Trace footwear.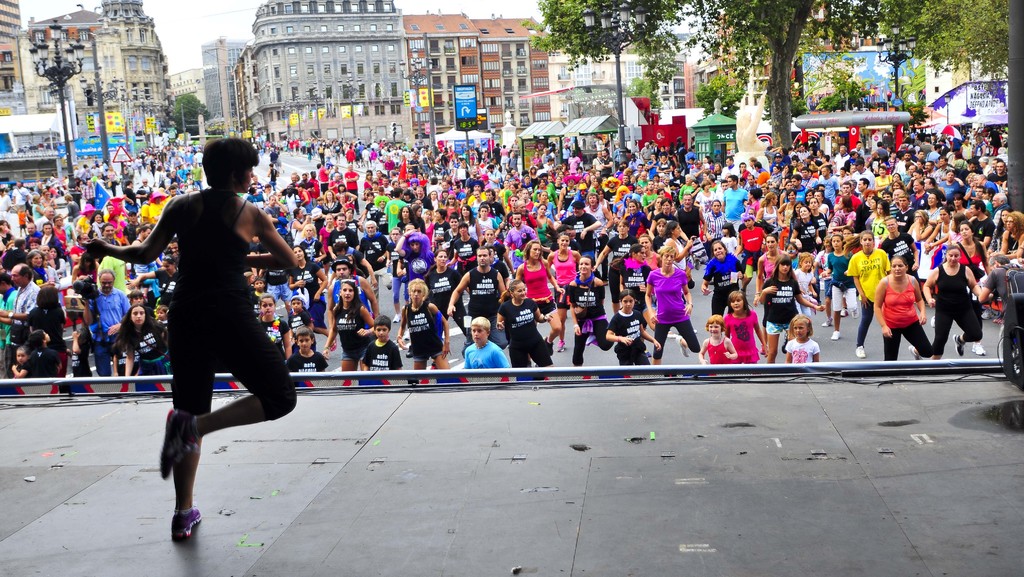
Traced to (982,309,996,320).
